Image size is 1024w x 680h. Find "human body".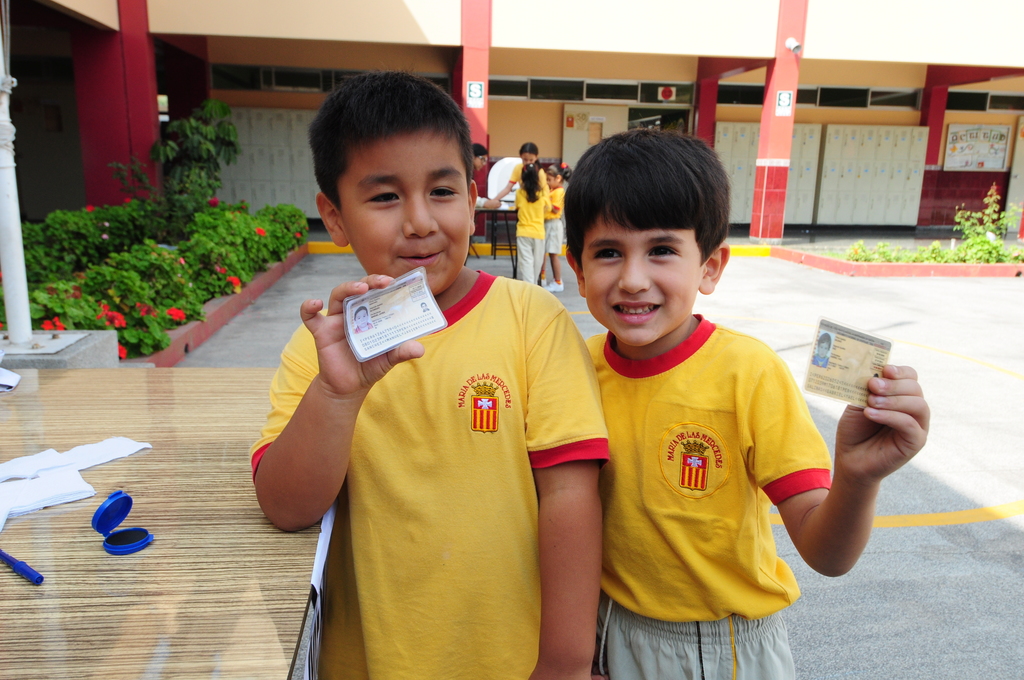
left=589, top=133, right=931, bottom=679.
